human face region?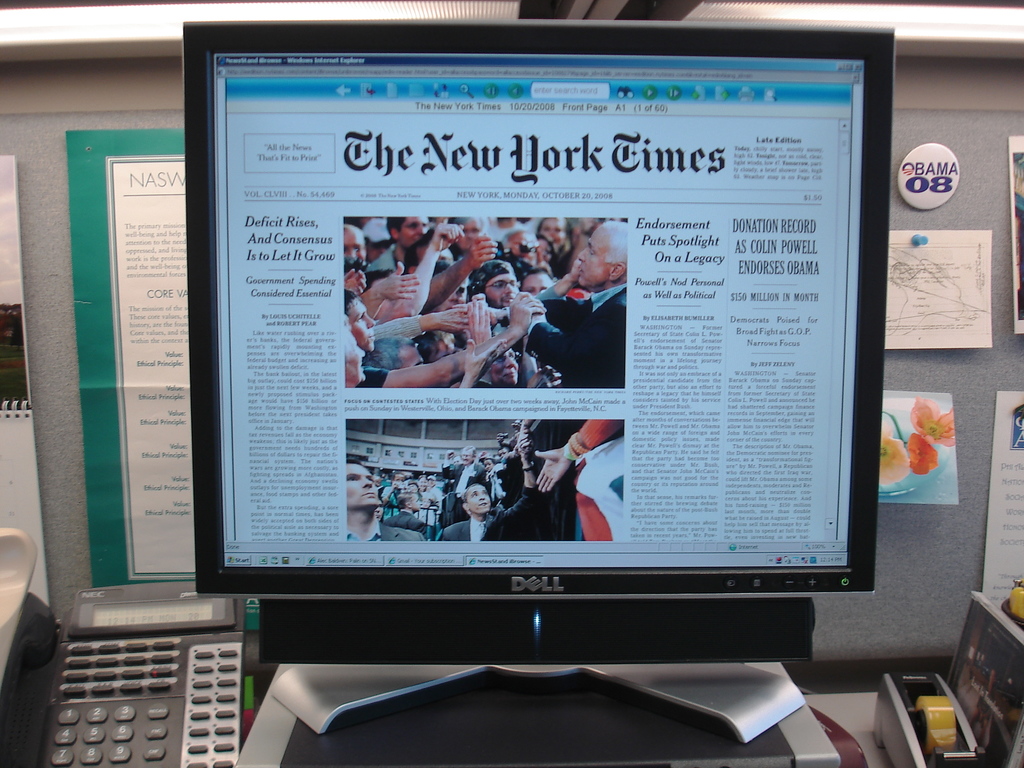
bbox=(576, 225, 614, 288)
